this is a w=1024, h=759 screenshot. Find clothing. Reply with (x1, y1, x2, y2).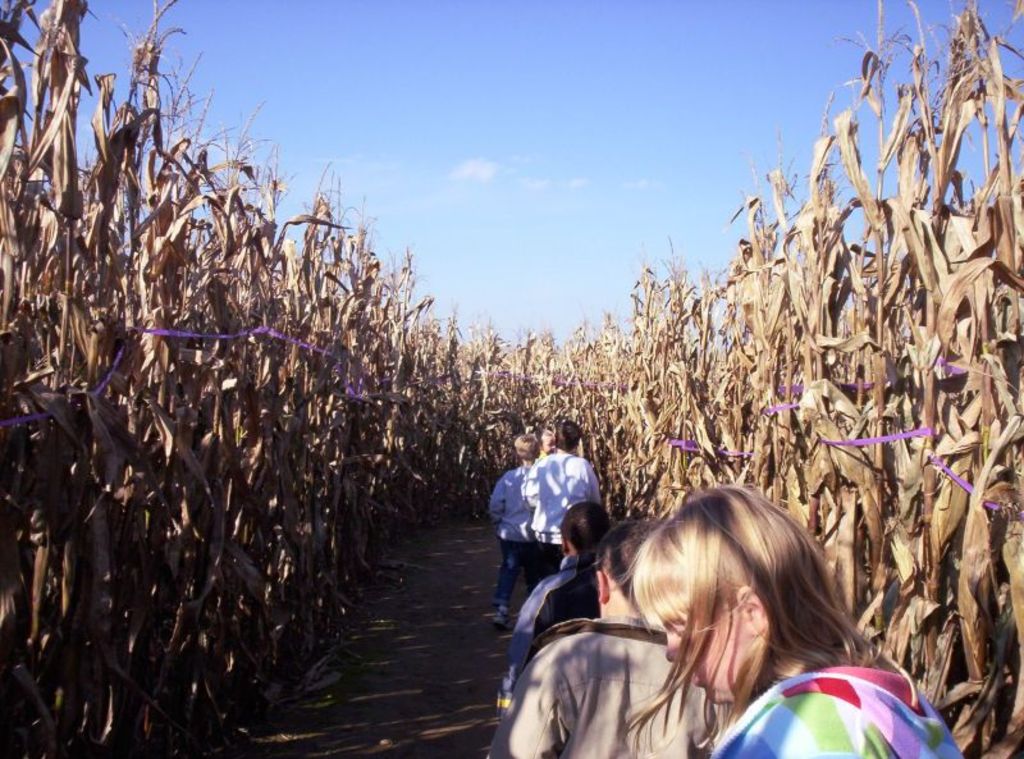
(490, 608, 732, 758).
